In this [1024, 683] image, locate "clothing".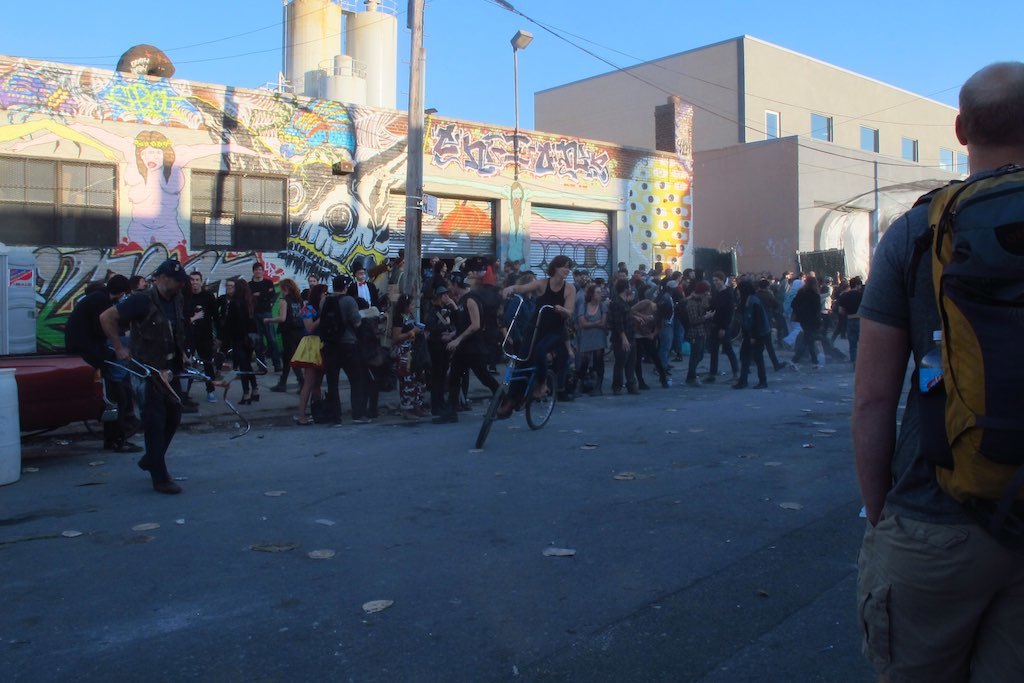
Bounding box: bbox=[456, 287, 515, 397].
